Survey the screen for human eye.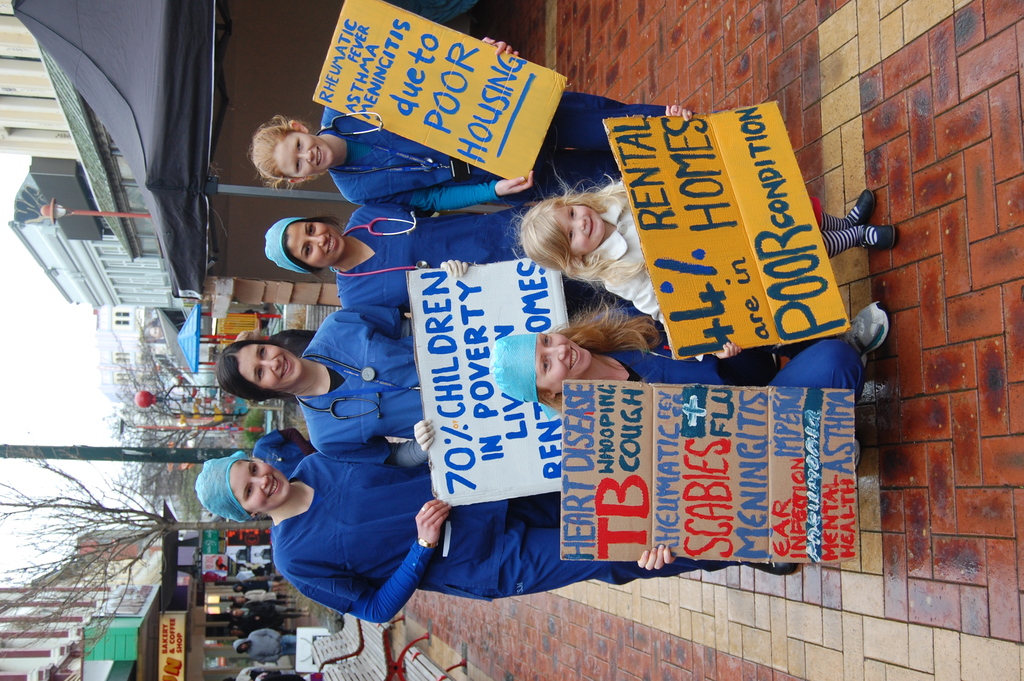
Survey found: bbox(543, 331, 551, 350).
